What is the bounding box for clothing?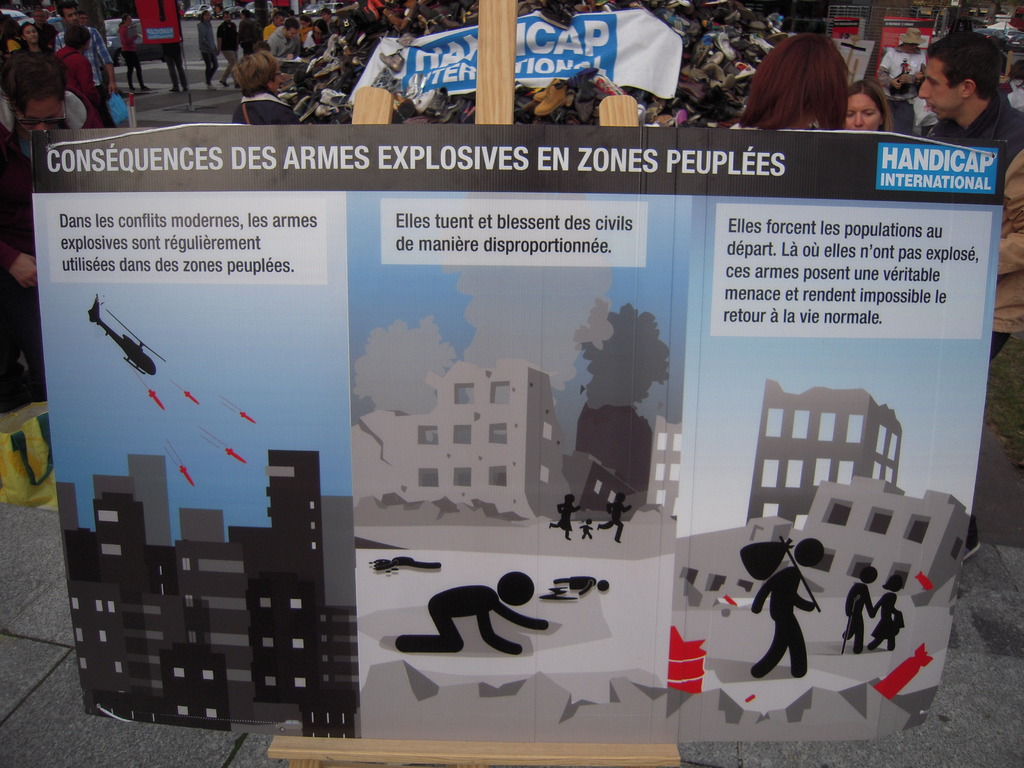
(x1=195, y1=17, x2=221, y2=82).
